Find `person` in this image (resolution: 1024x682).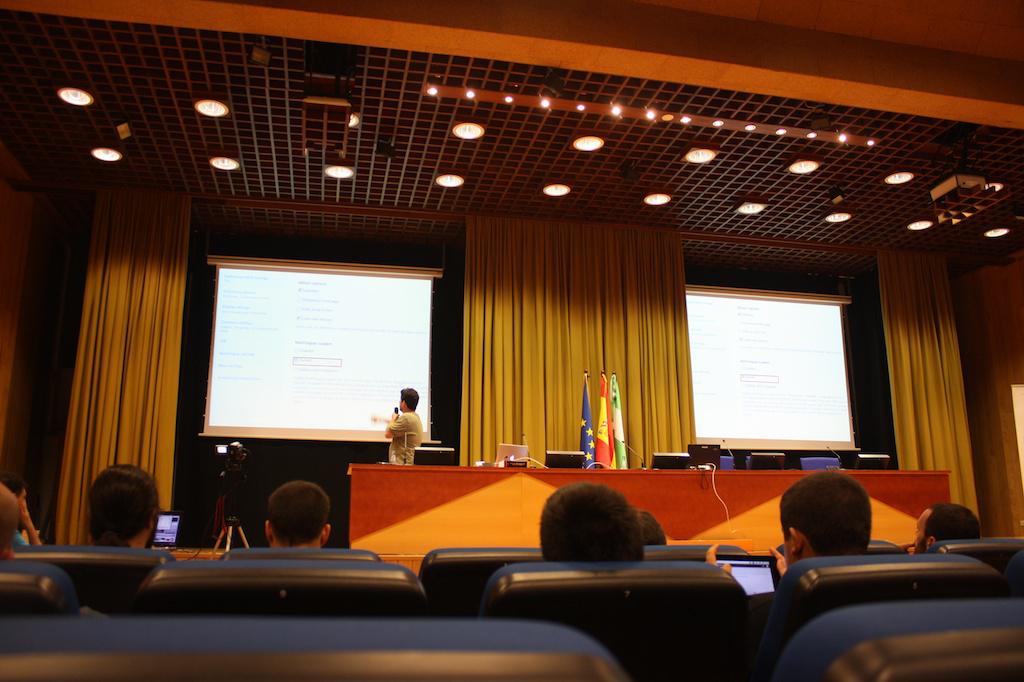
(772,470,877,576).
